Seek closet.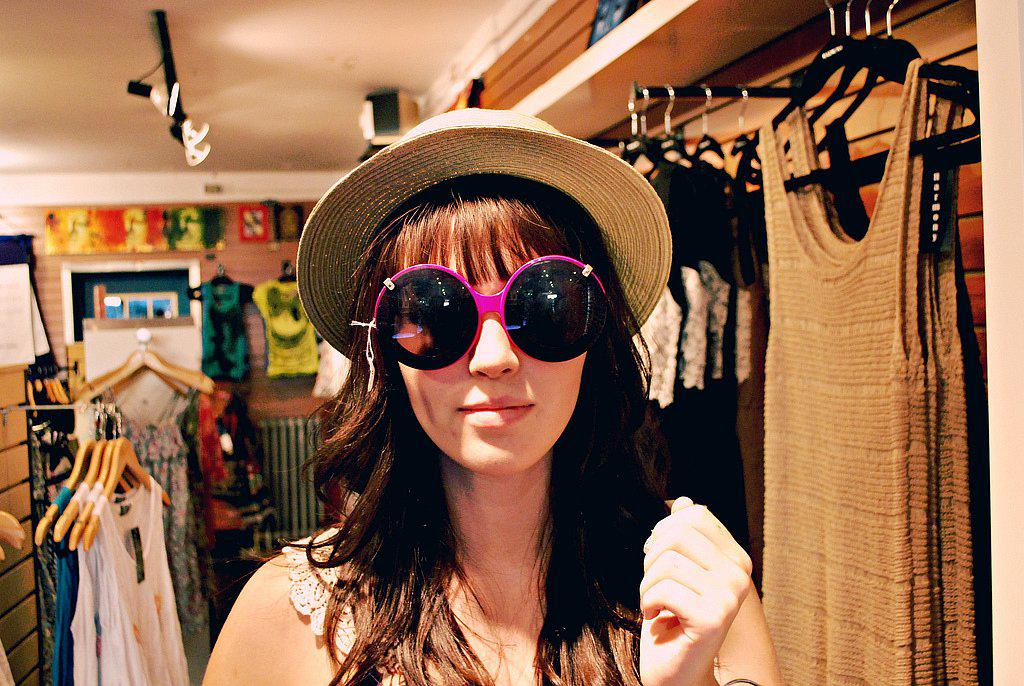
<box>30,404,169,685</box>.
